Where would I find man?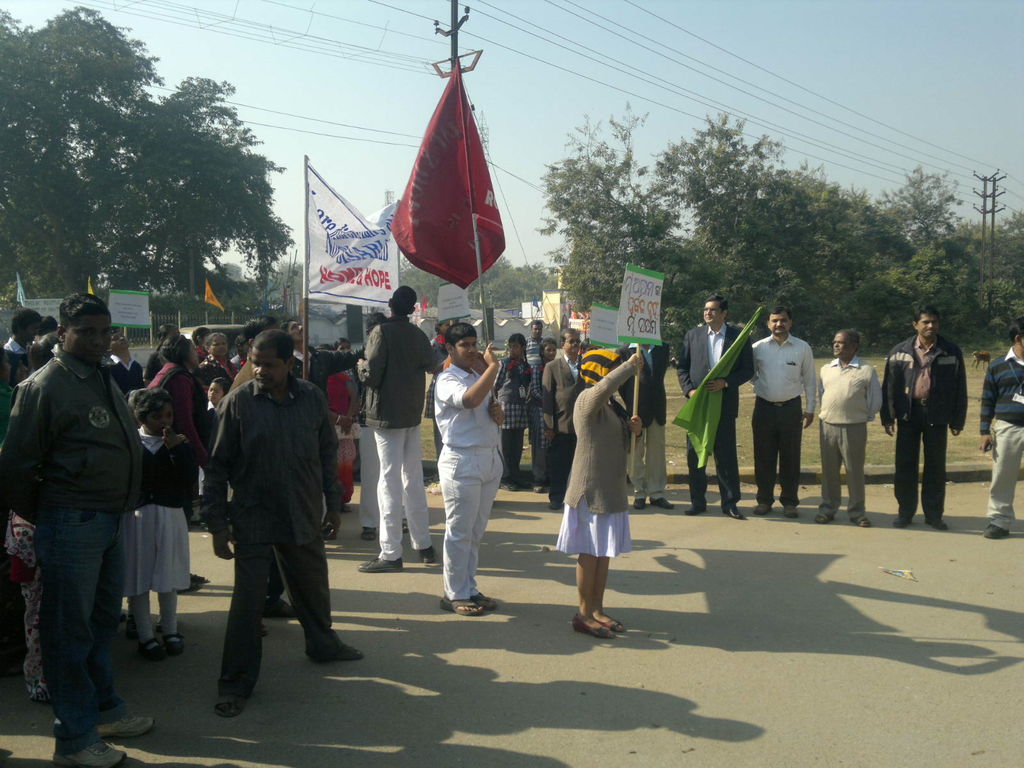
At {"left": 753, "top": 305, "right": 816, "bottom": 520}.
